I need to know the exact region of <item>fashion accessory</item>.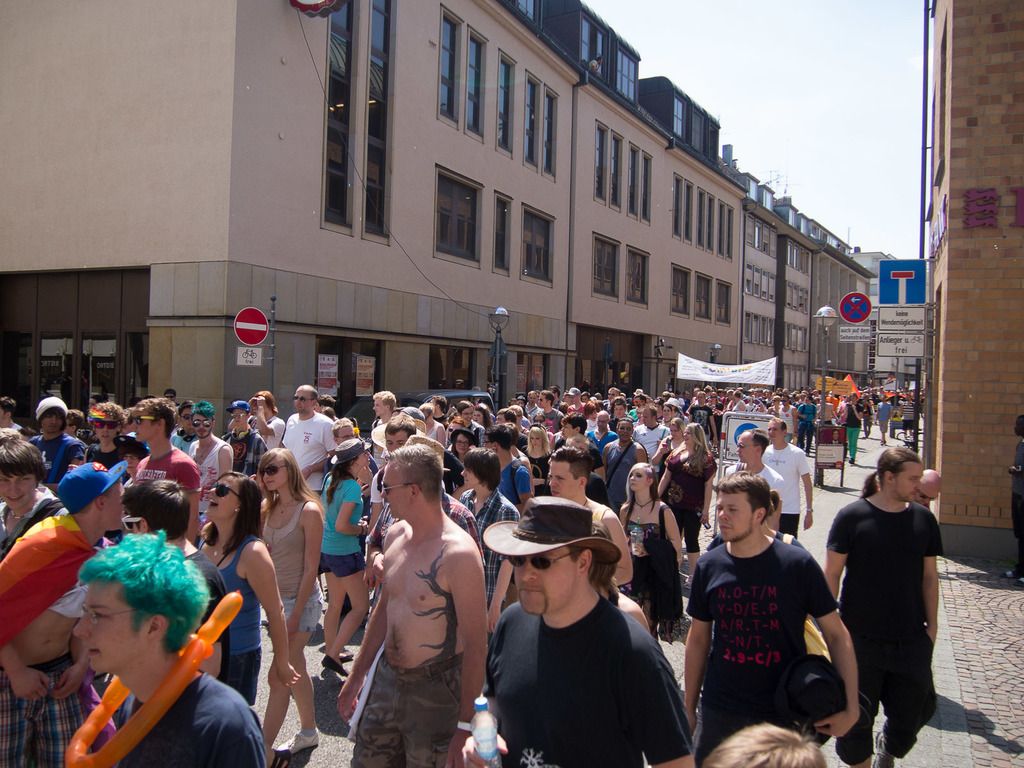
Region: x1=260, y1=468, x2=283, y2=476.
